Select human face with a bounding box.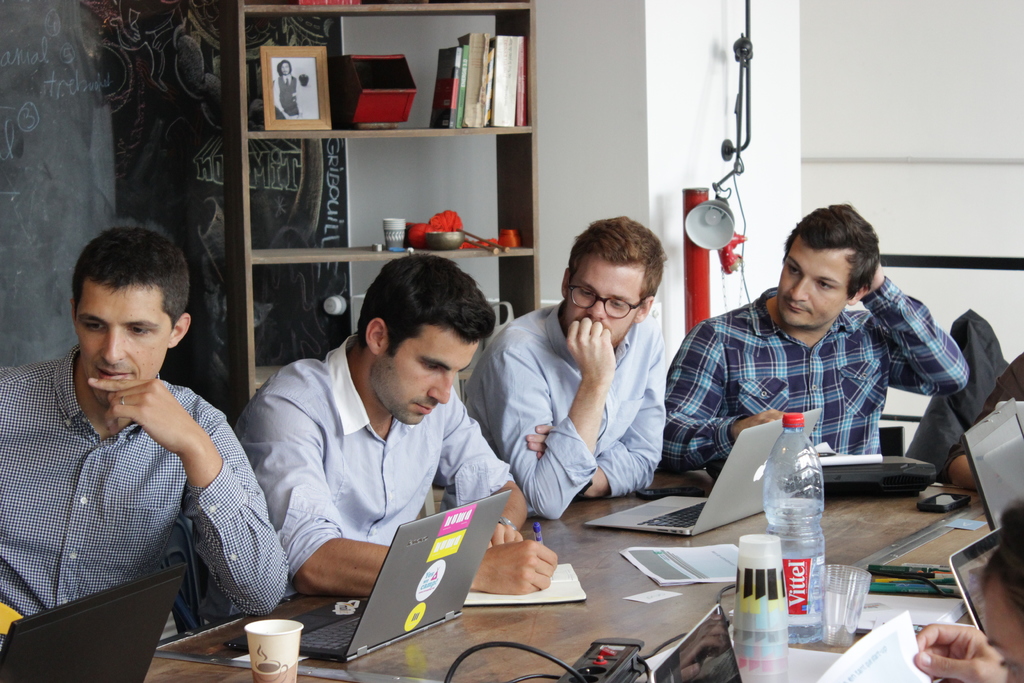
rect(564, 260, 644, 344).
